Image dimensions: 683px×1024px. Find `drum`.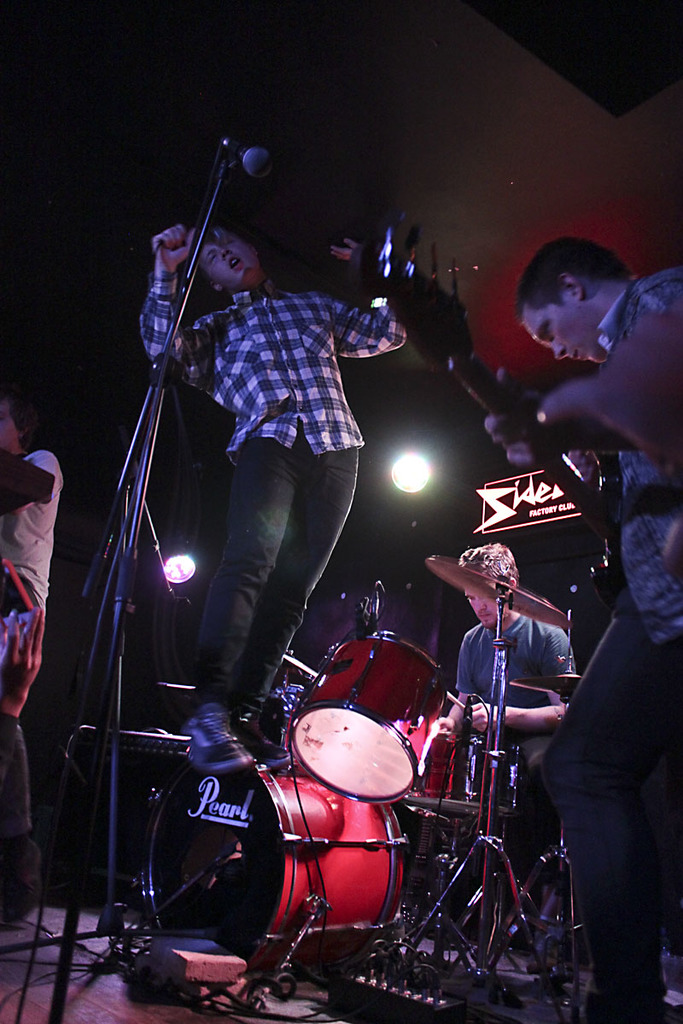
[143, 766, 409, 970].
